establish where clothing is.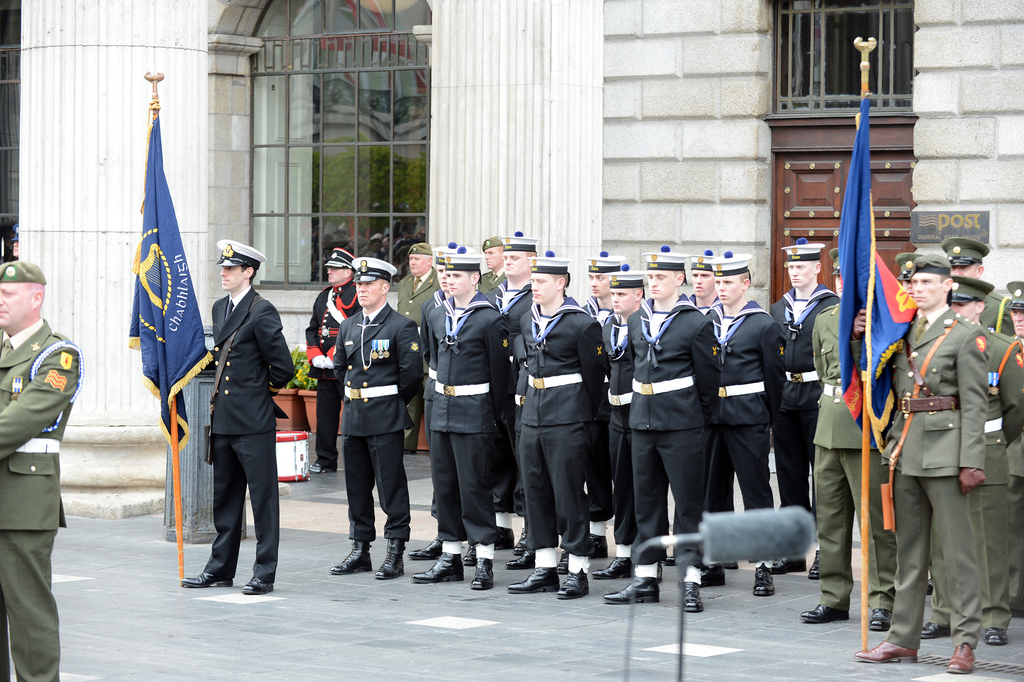
Established at crop(885, 254, 1015, 662).
